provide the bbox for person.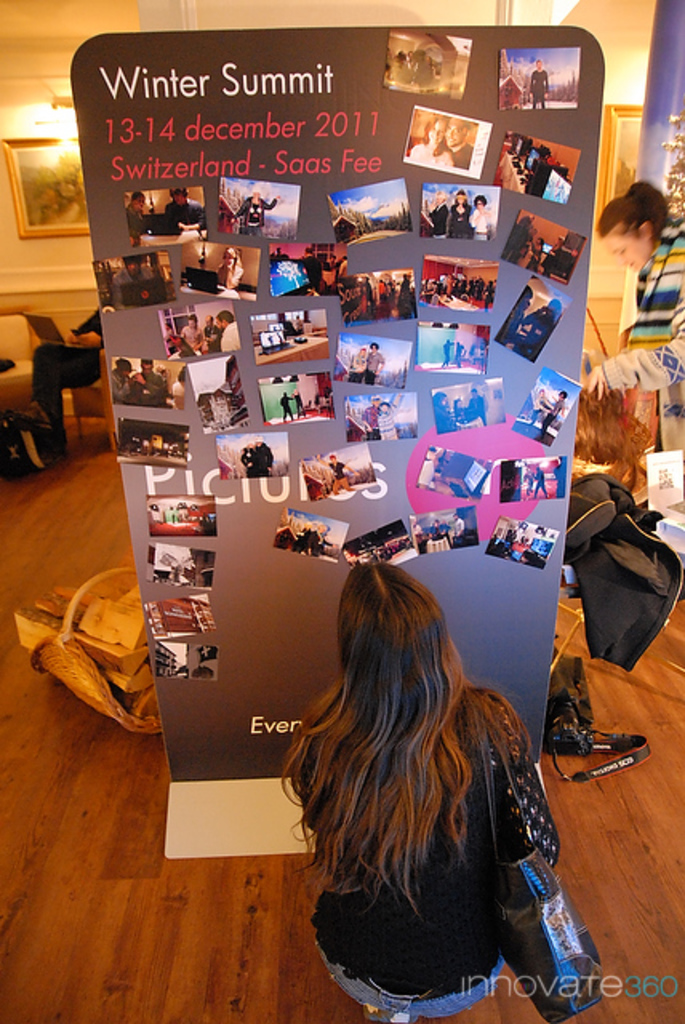
x1=365 y1=339 x2=379 y2=387.
